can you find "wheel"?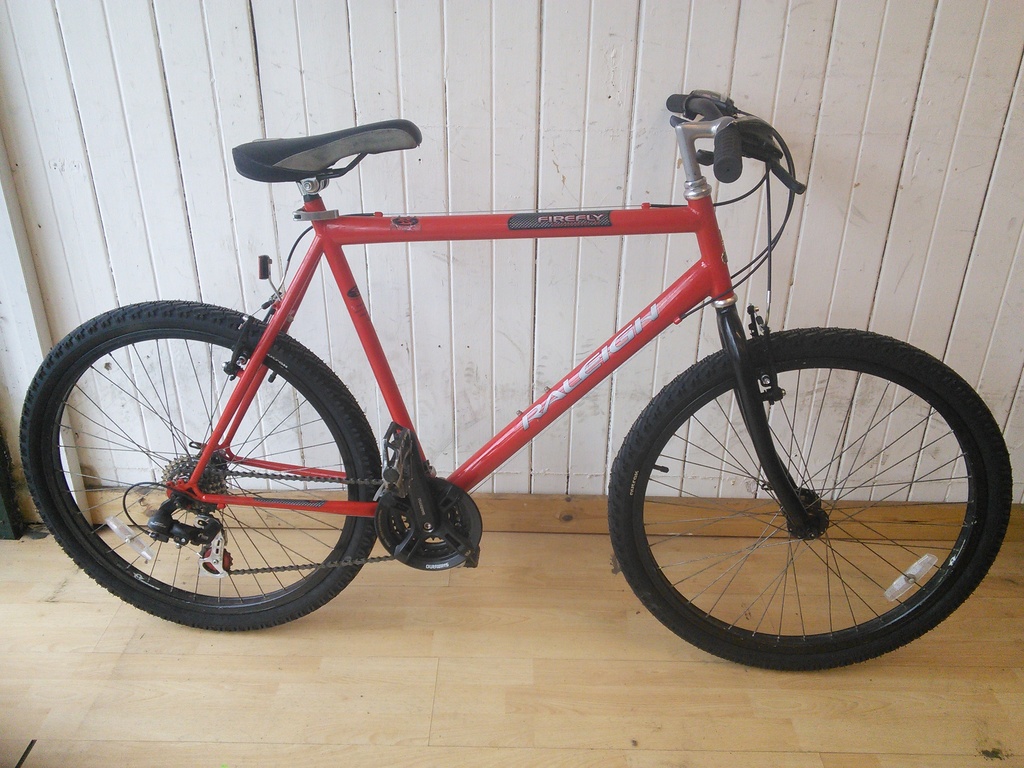
Yes, bounding box: bbox(18, 300, 379, 630).
